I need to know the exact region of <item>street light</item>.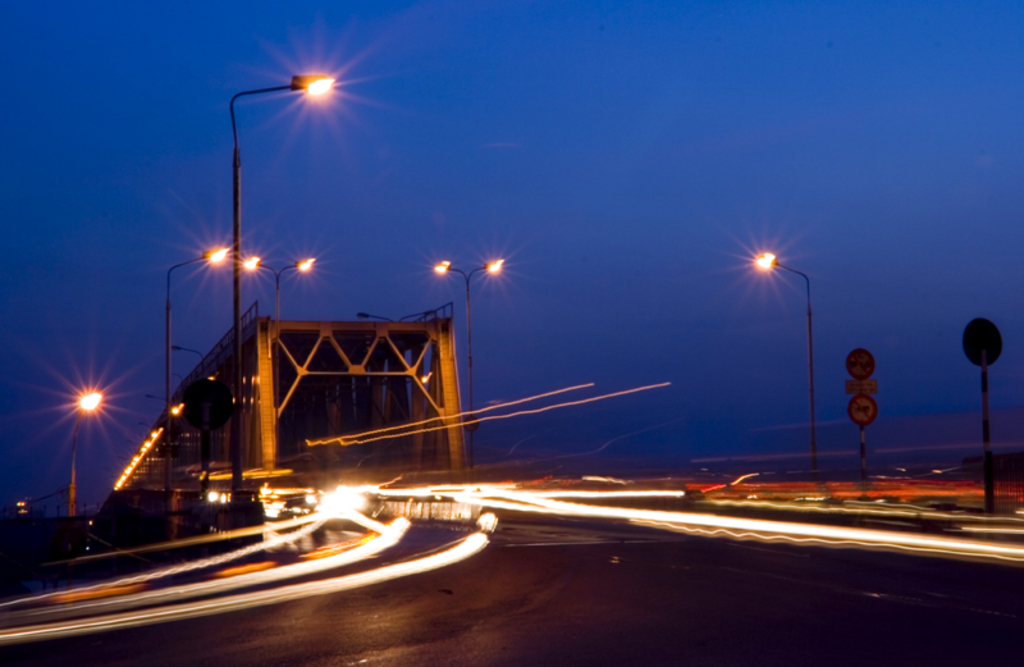
Region: locate(58, 384, 100, 525).
